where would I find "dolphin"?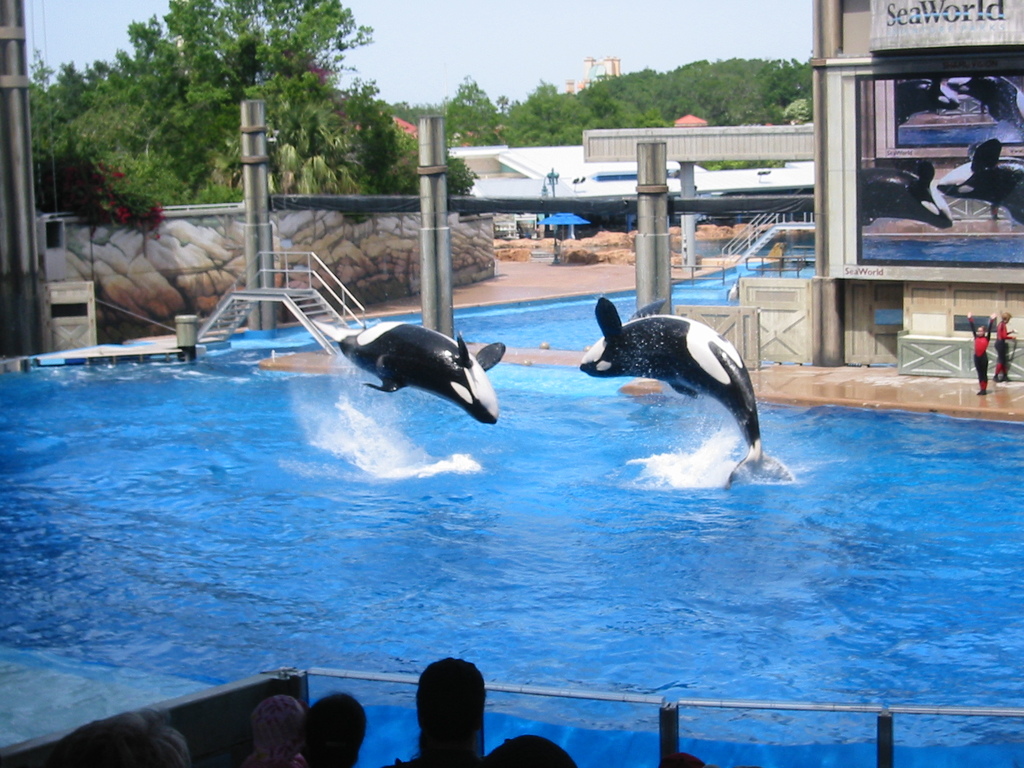
At detection(861, 162, 955, 230).
